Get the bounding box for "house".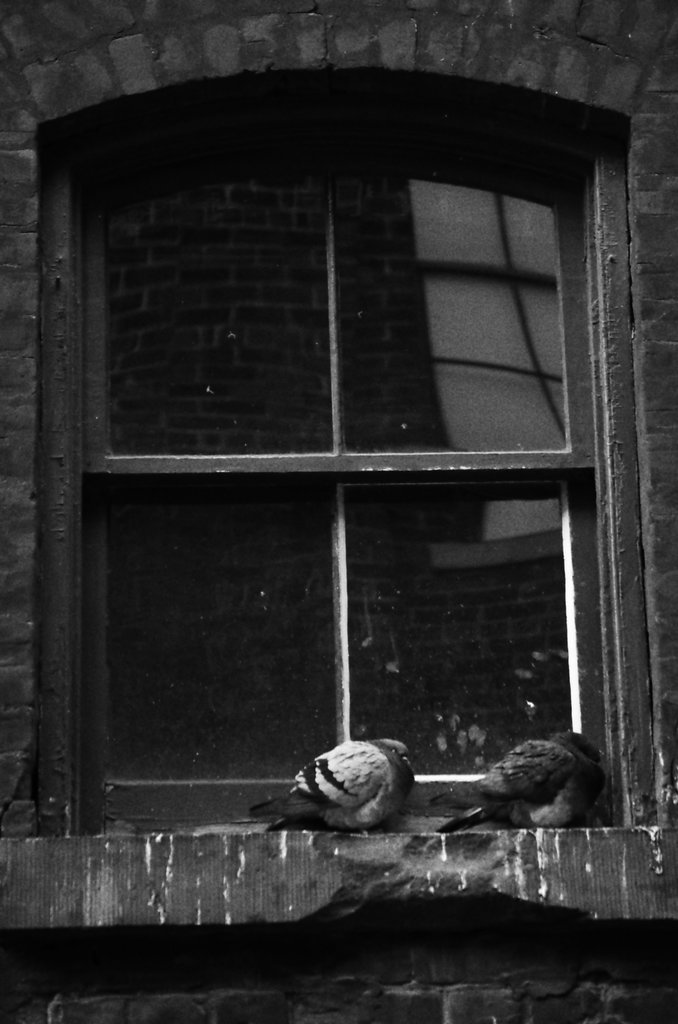
Rect(0, 3, 677, 1023).
